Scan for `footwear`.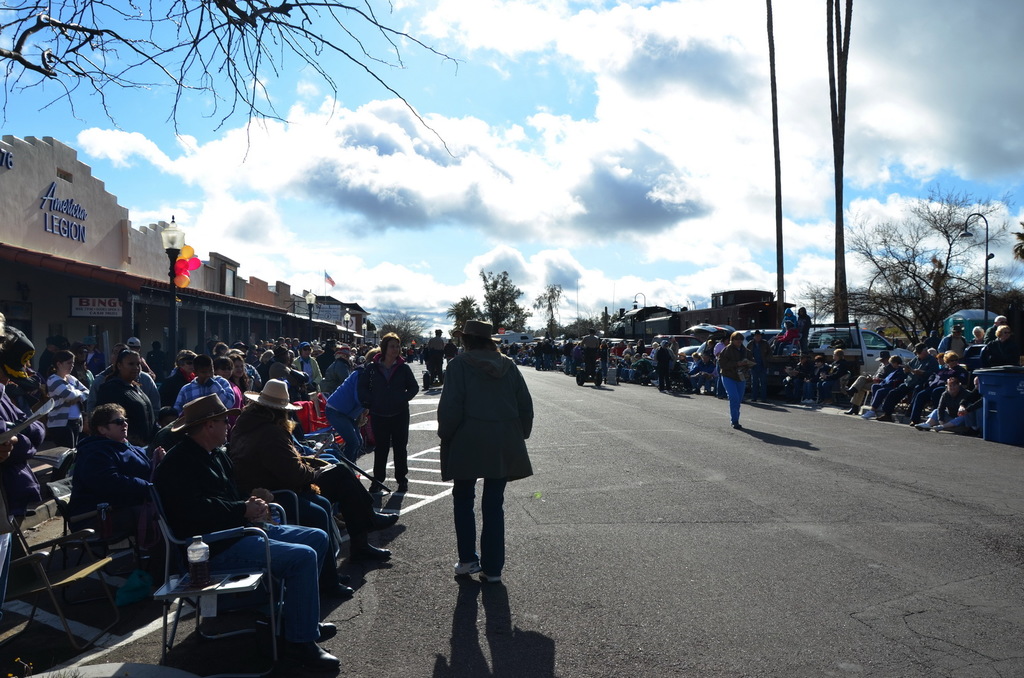
Scan result: pyautogui.locateOnScreen(399, 481, 410, 490).
